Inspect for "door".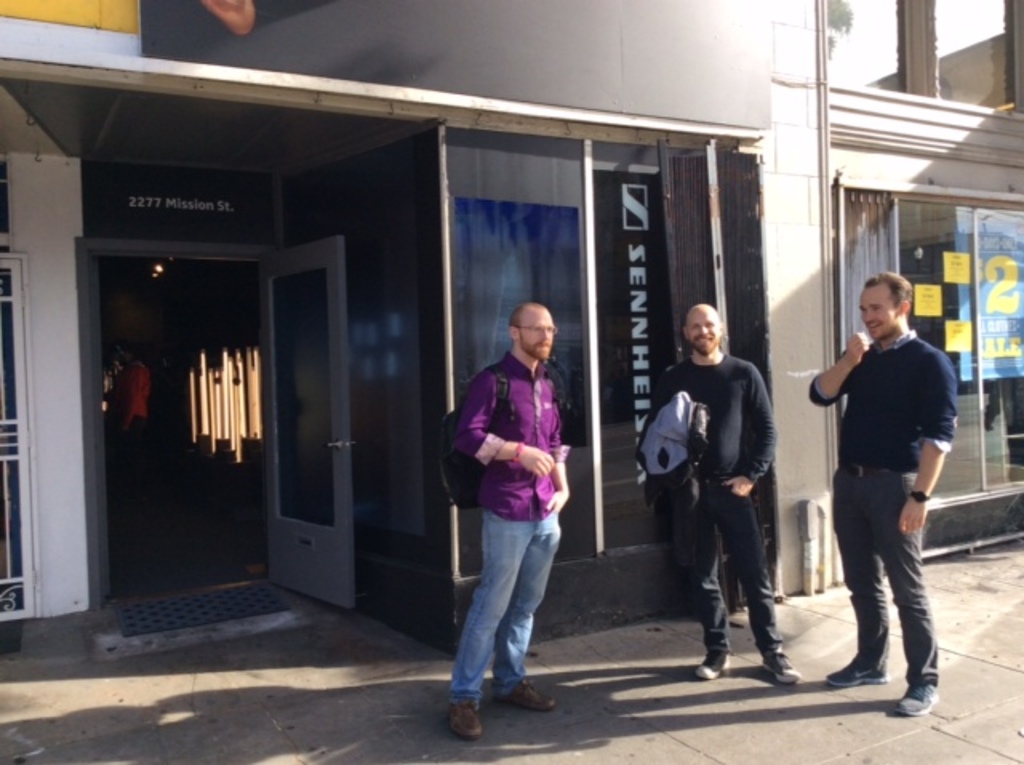
Inspection: BBox(264, 235, 357, 610).
